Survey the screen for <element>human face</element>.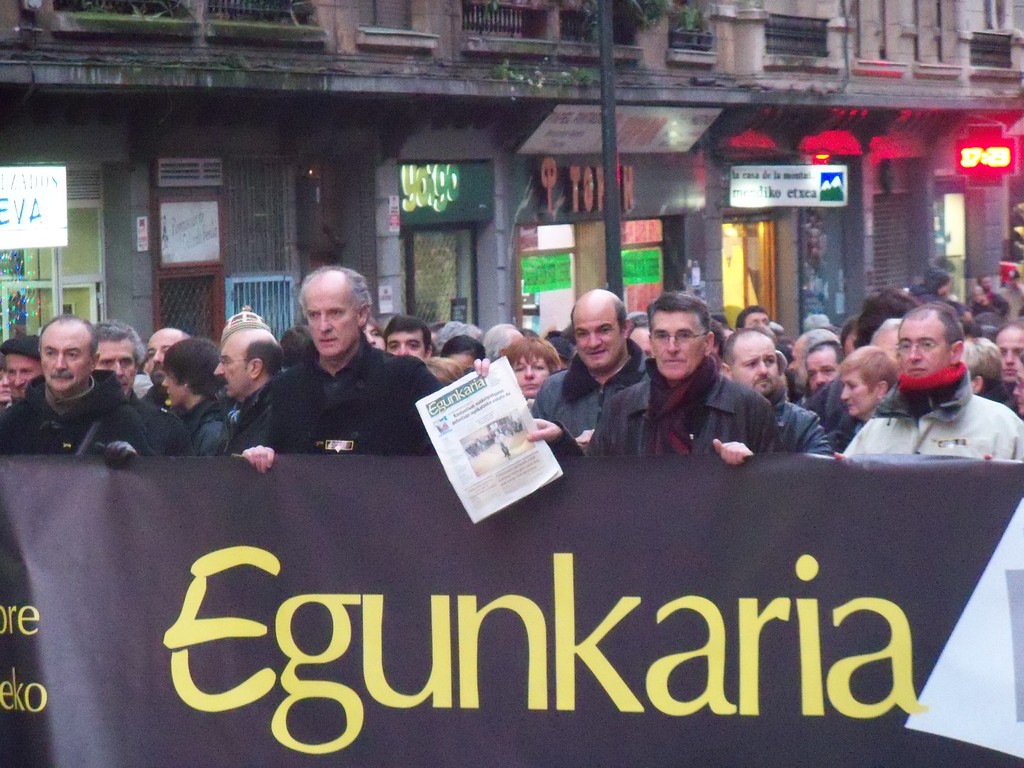
Survey found: crop(803, 346, 837, 392).
